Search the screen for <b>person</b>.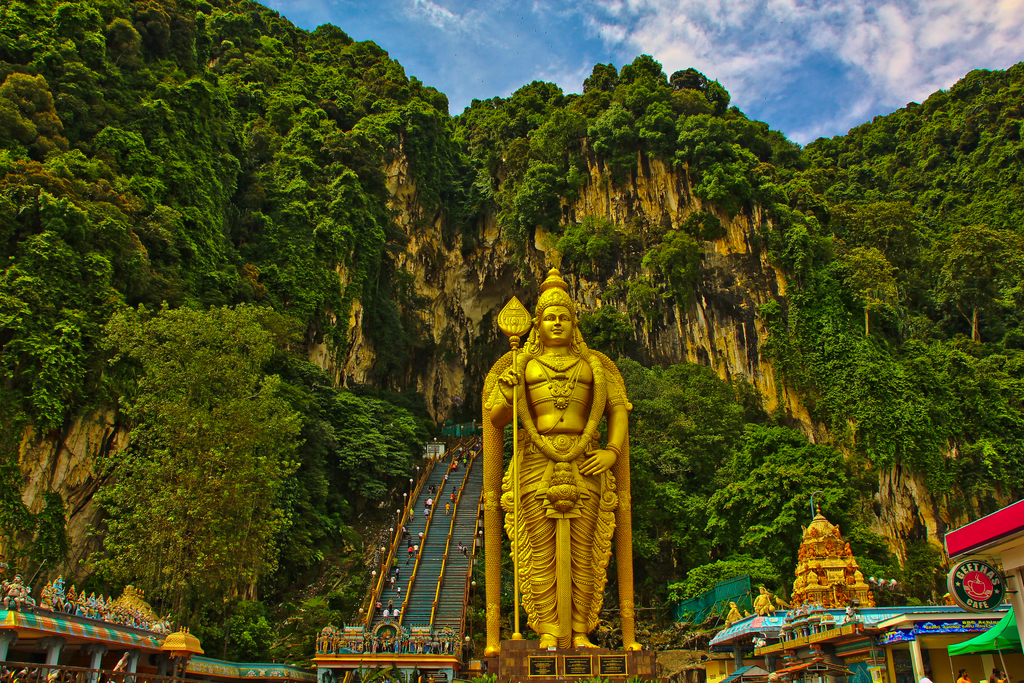
Found at (x1=483, y1=264, x2=624, y2=646).
